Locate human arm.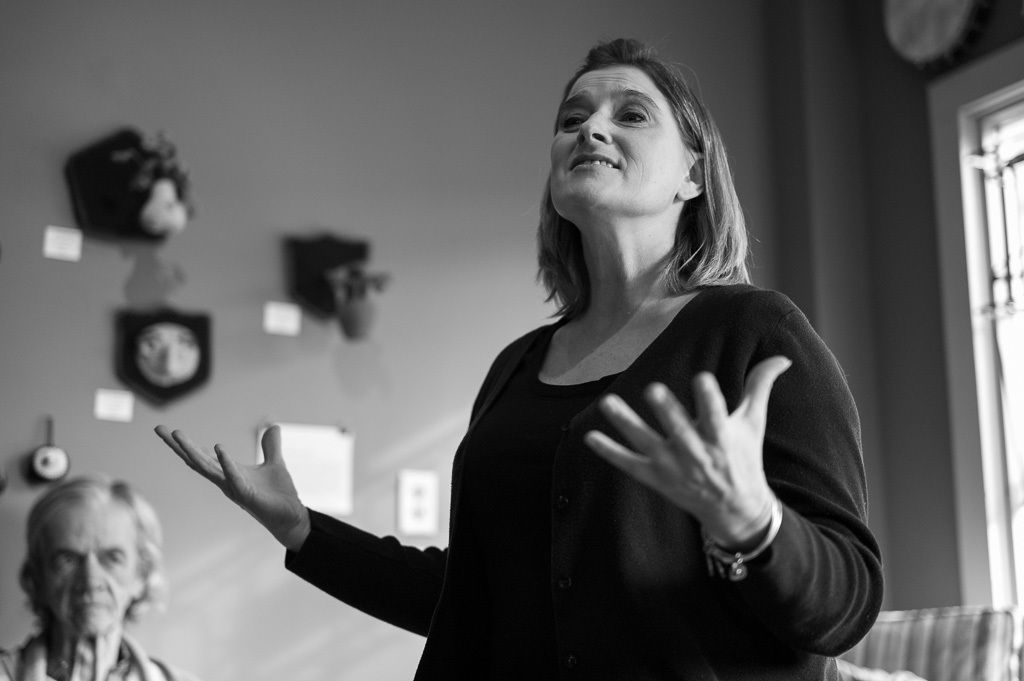
Bounding box: region(581, 287, 881, 659).
